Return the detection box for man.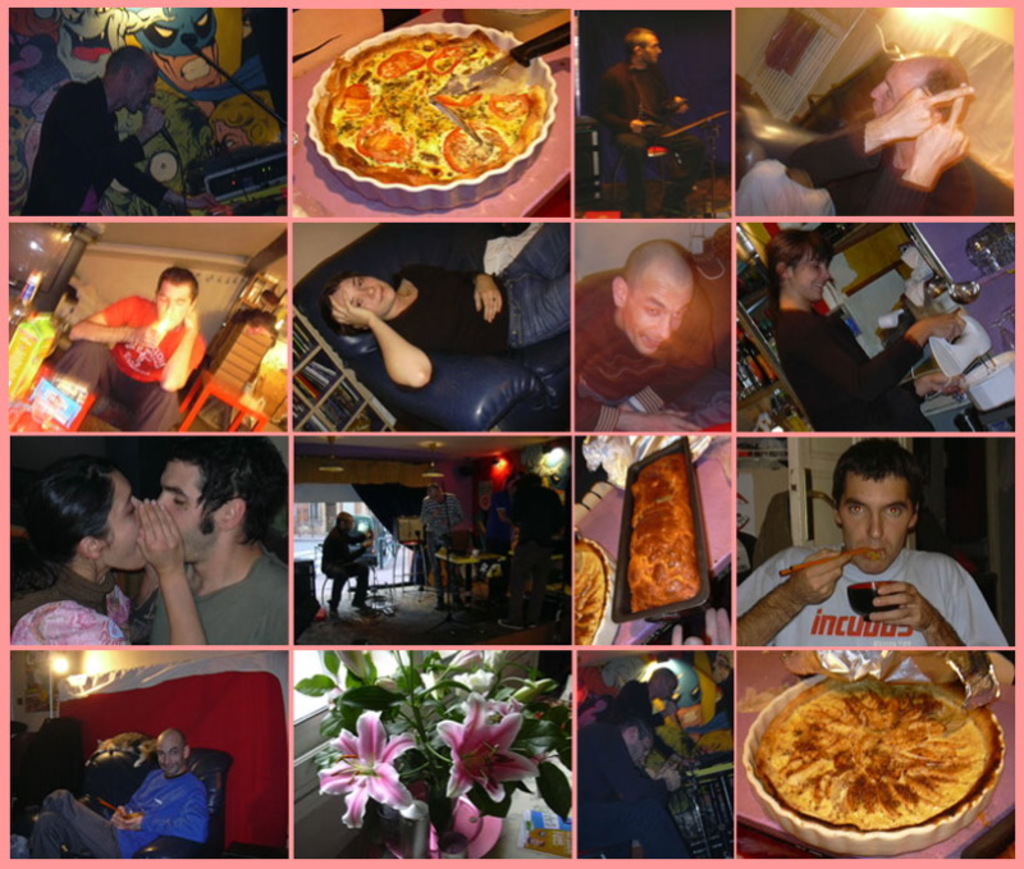
detection(23, 46, 193, 215).
